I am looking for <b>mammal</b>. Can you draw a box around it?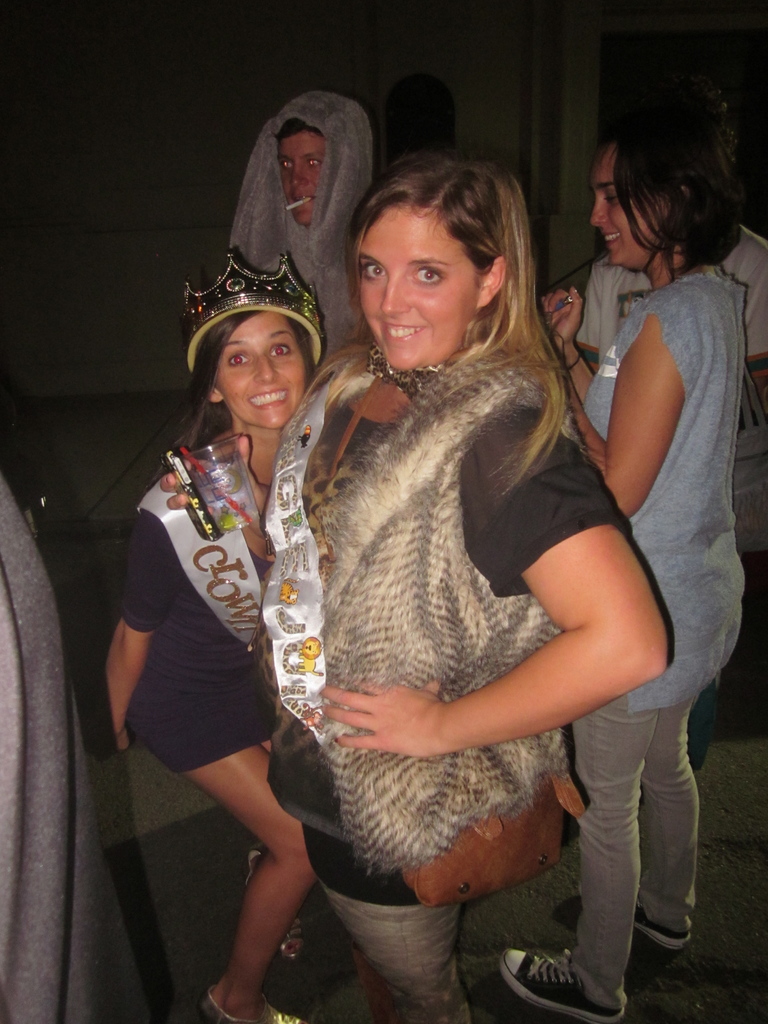
Sure, the bounding box is pyautogui.locateOnScreen(549, 102, 744, 1002).
